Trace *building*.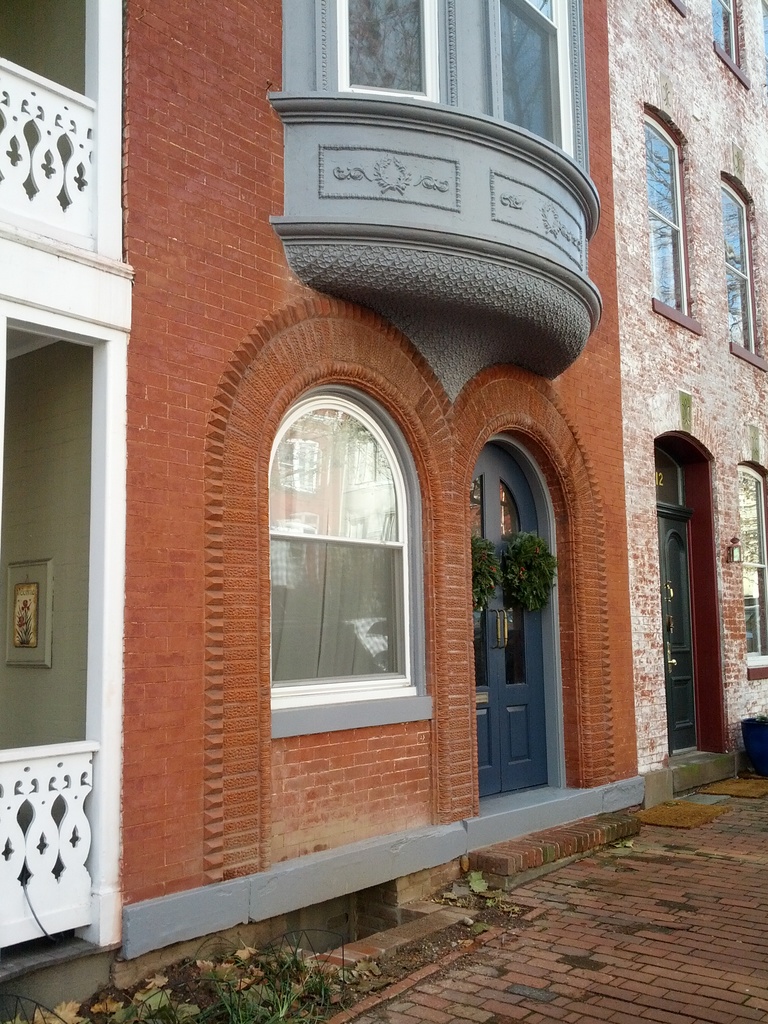
Traced to 0, 0, 767, 988.
